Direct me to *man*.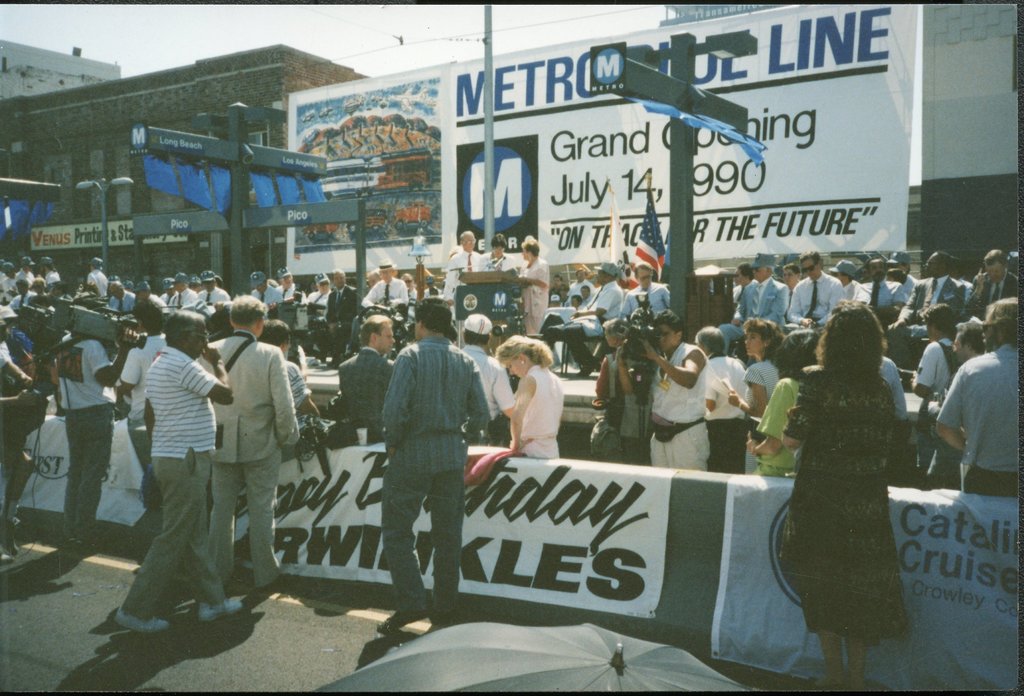
Direction: <bbox>616, 261, 669, 325</bbox>.
